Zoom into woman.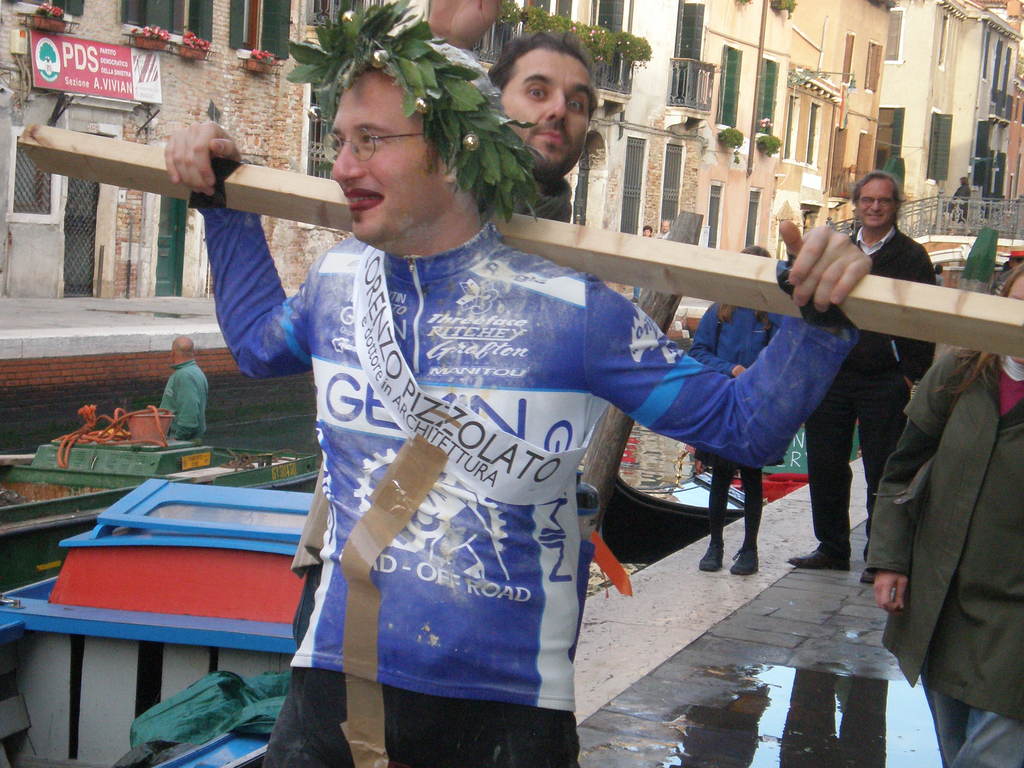
Zoom target: select_region(685, 241, 796, 574).
